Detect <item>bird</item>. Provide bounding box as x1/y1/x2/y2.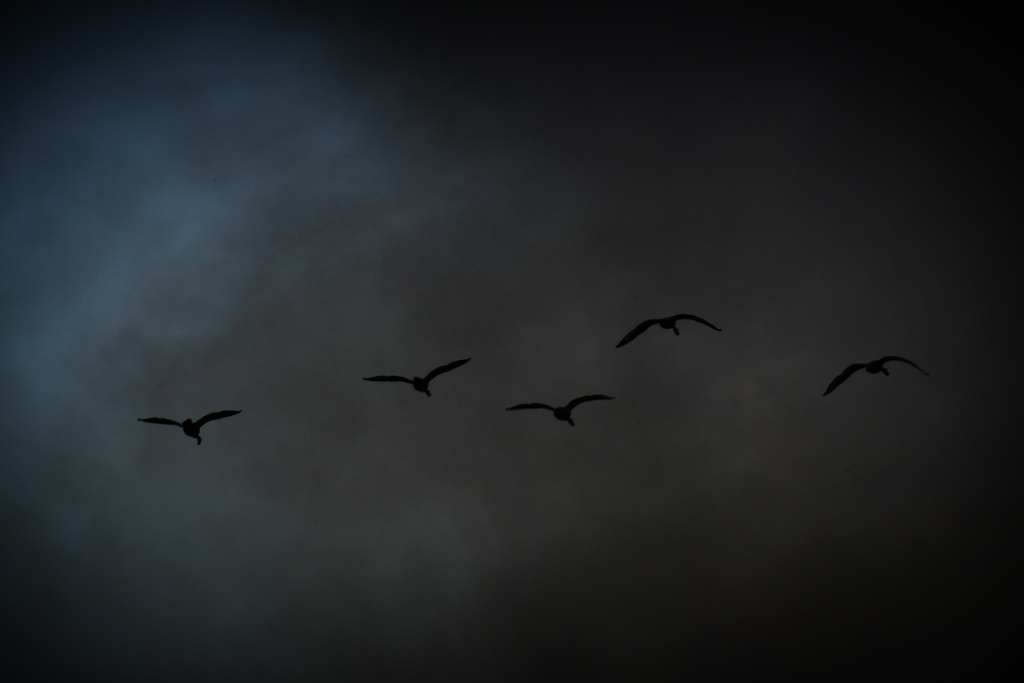
612/314/722/349.
